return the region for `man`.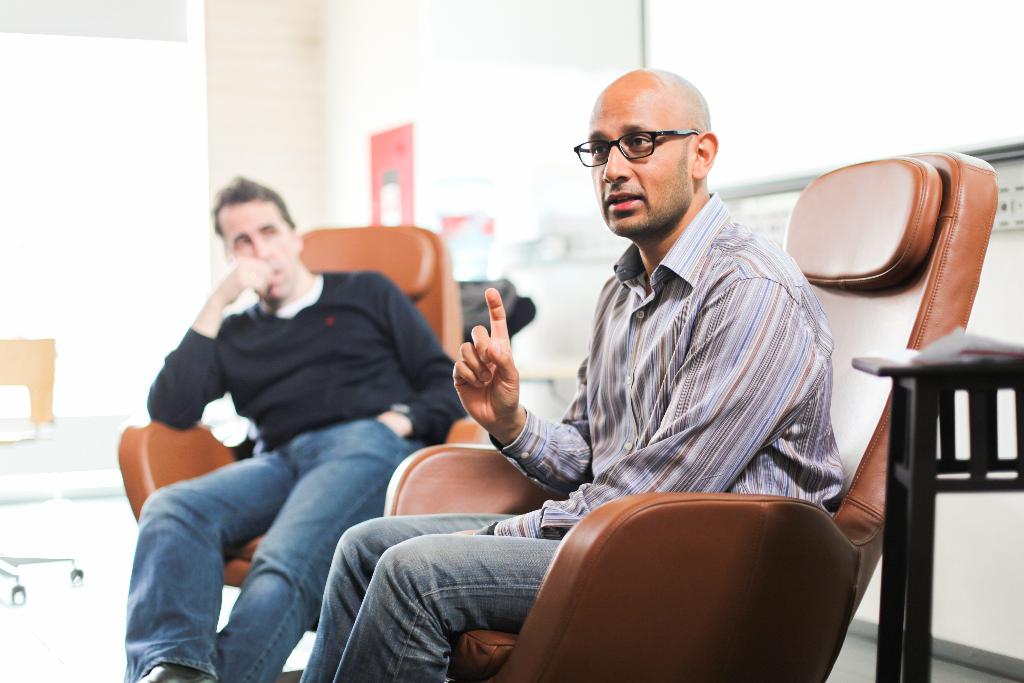
rect(97, 193, 474, 651).
